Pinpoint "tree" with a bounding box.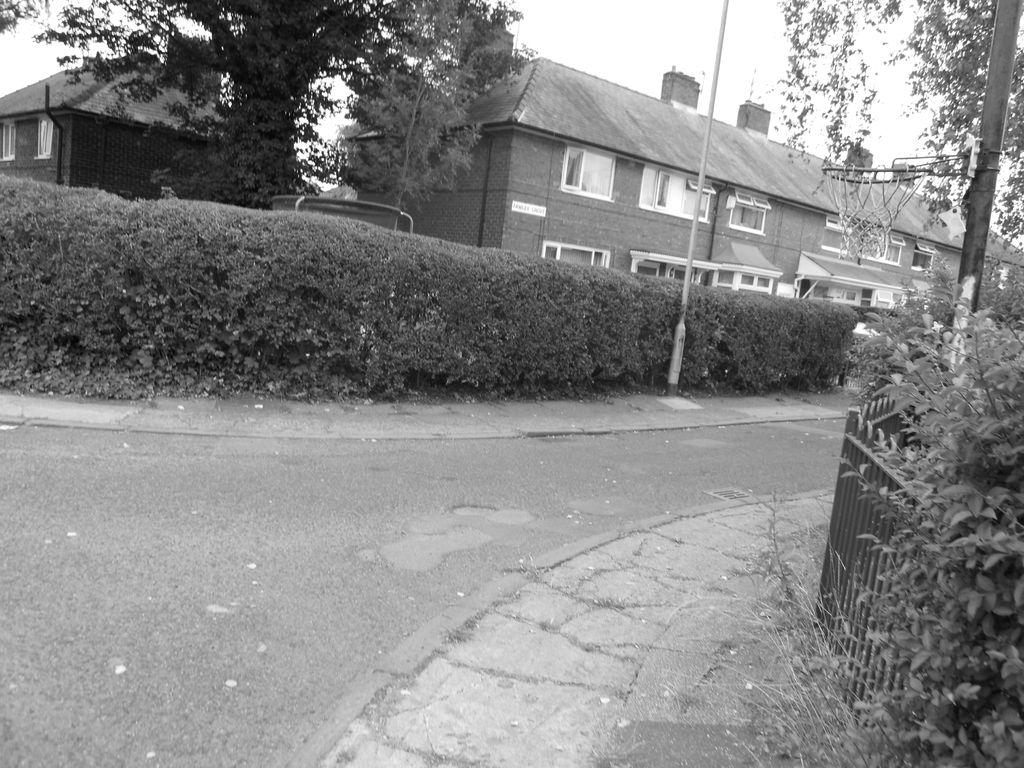
select_region(757, 0, 1023, 269).
